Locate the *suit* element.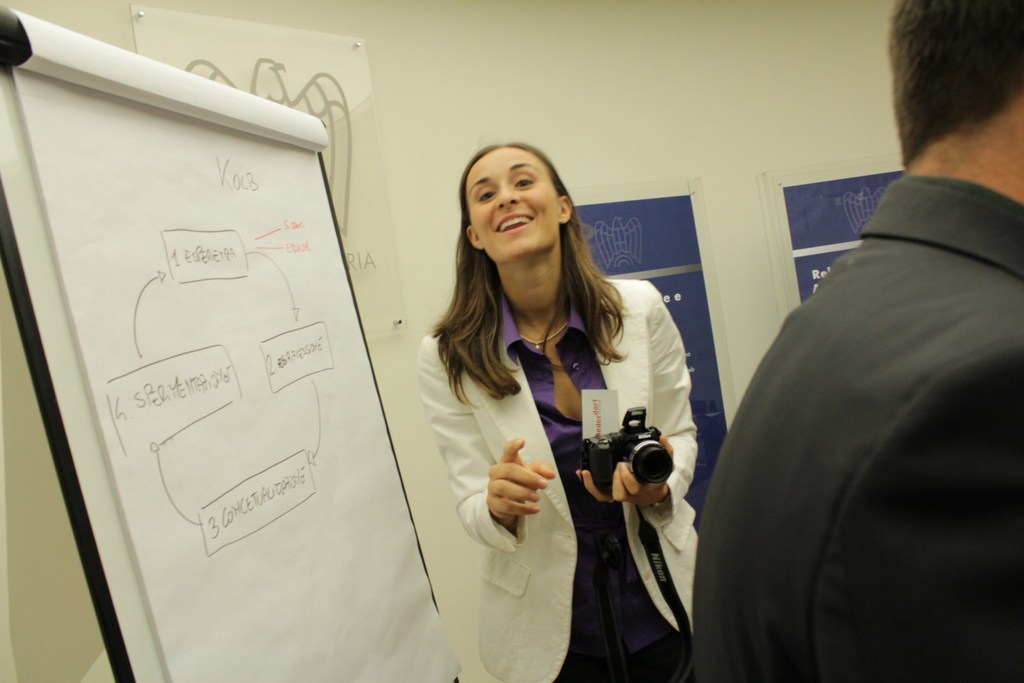
Element bbox: <bbox>710, 95, 1021, 682</bbox>.
